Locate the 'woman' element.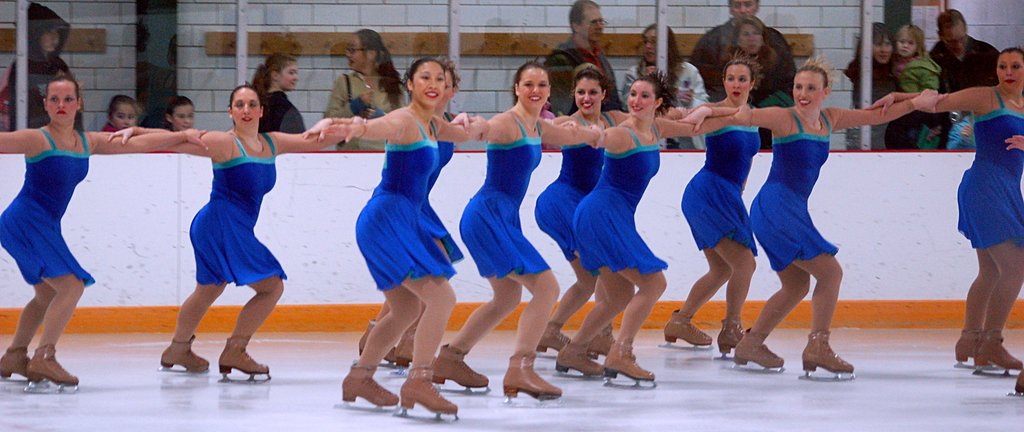
Element bbox: [x1=535, y1=63, x2=682, y2=354].
